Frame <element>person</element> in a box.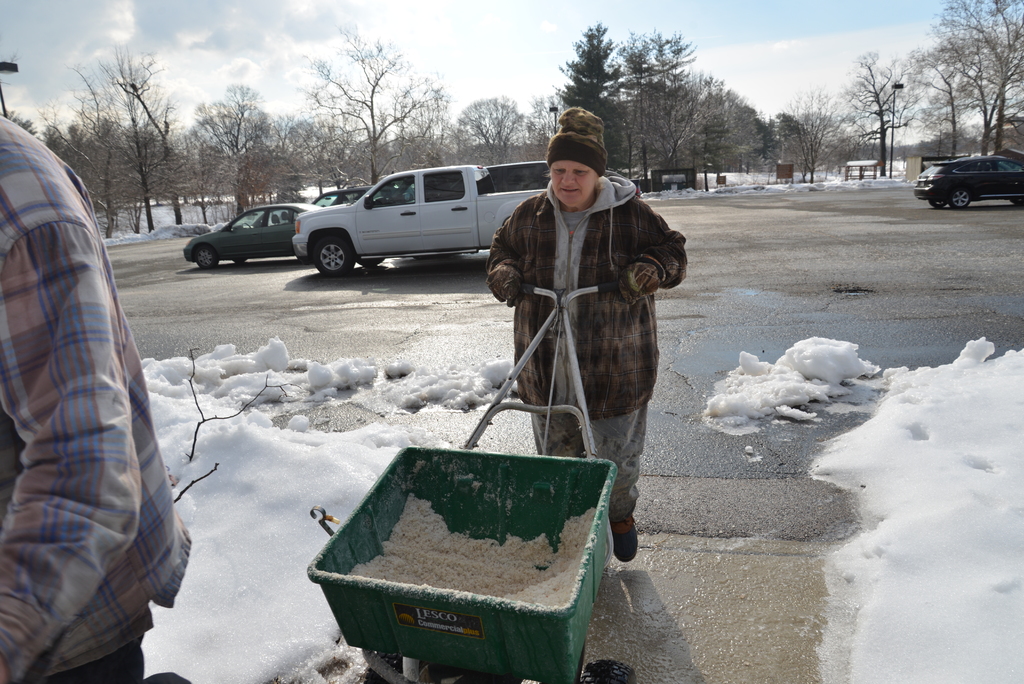
left=493, top=122, right=701, bottom=566.
